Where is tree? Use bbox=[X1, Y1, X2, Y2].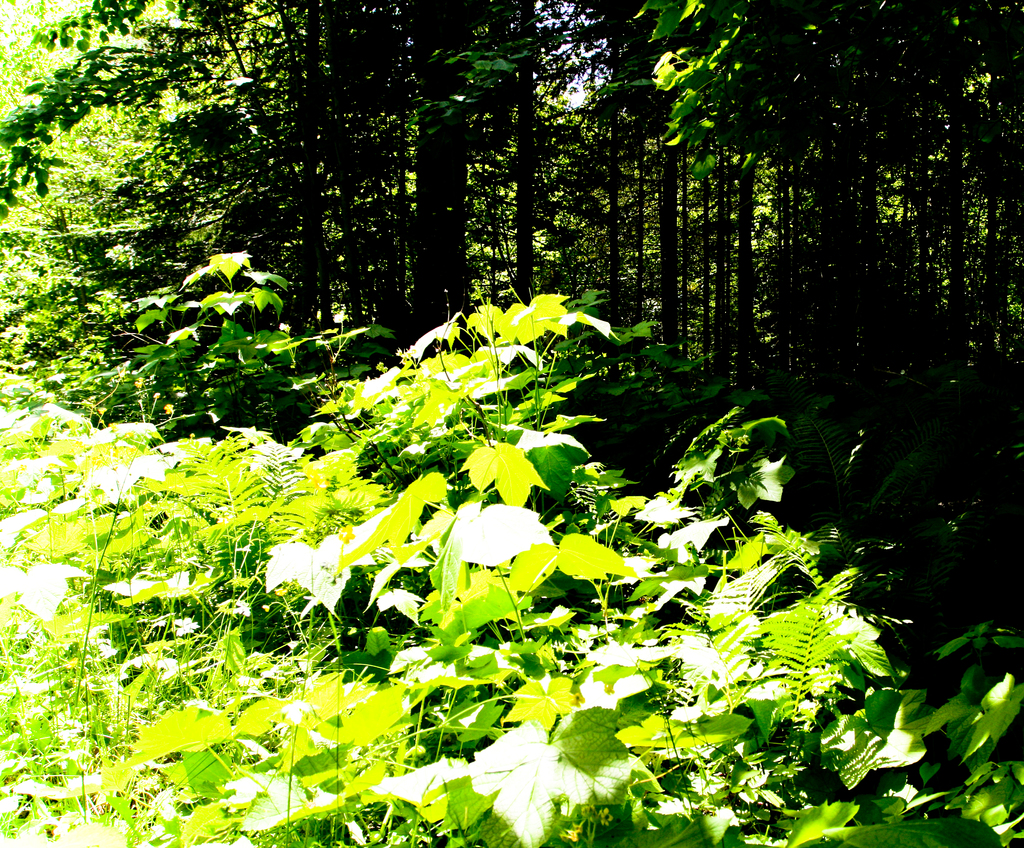
bbox=[0, 1, 1023, 843].
